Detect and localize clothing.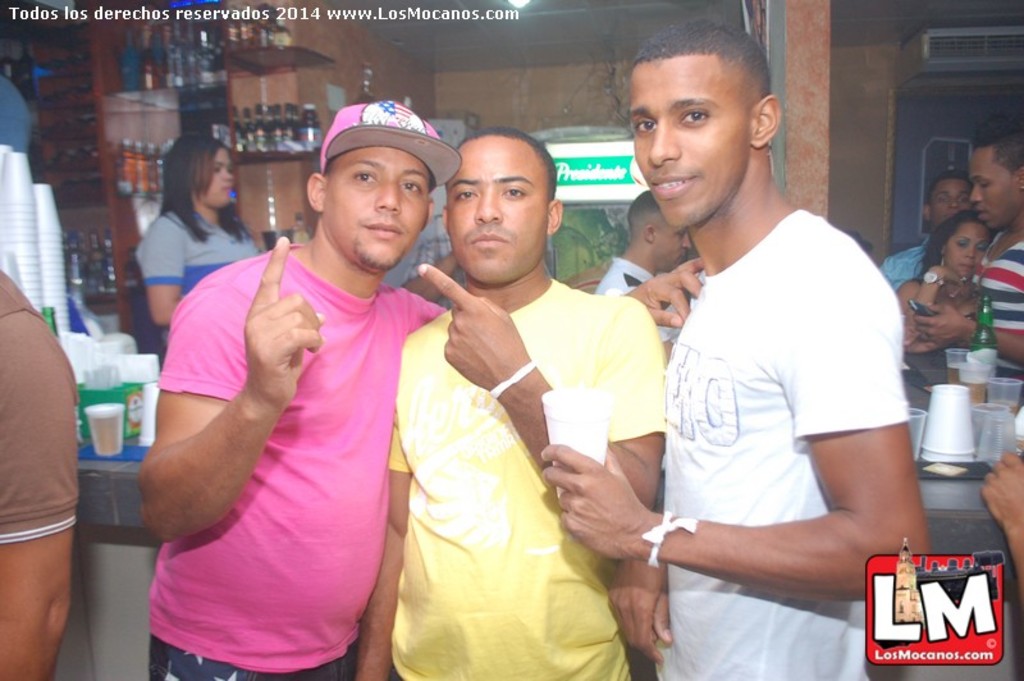
Localized at bbox=[593, 252, 668, 337].
